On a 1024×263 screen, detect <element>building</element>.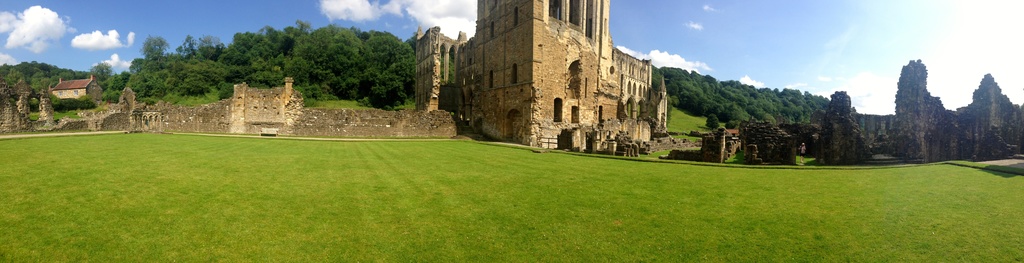
BBox(53, 76, 104, 97).
